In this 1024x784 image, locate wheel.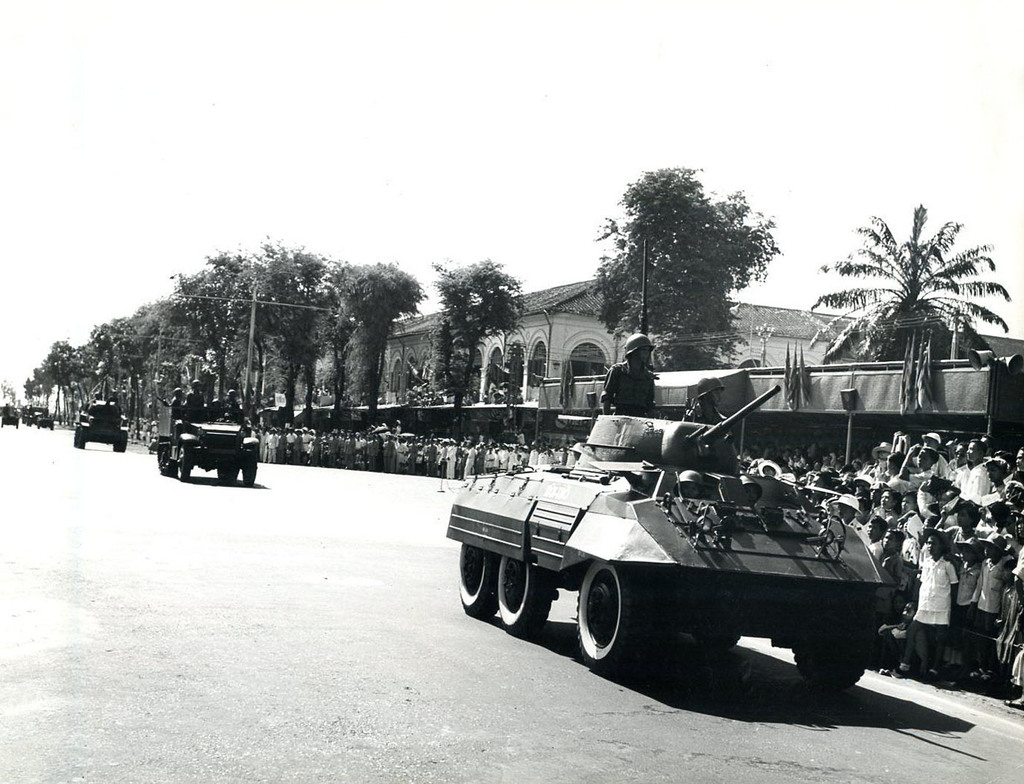
Bounding box: box=[113, 432, 127, 454].
